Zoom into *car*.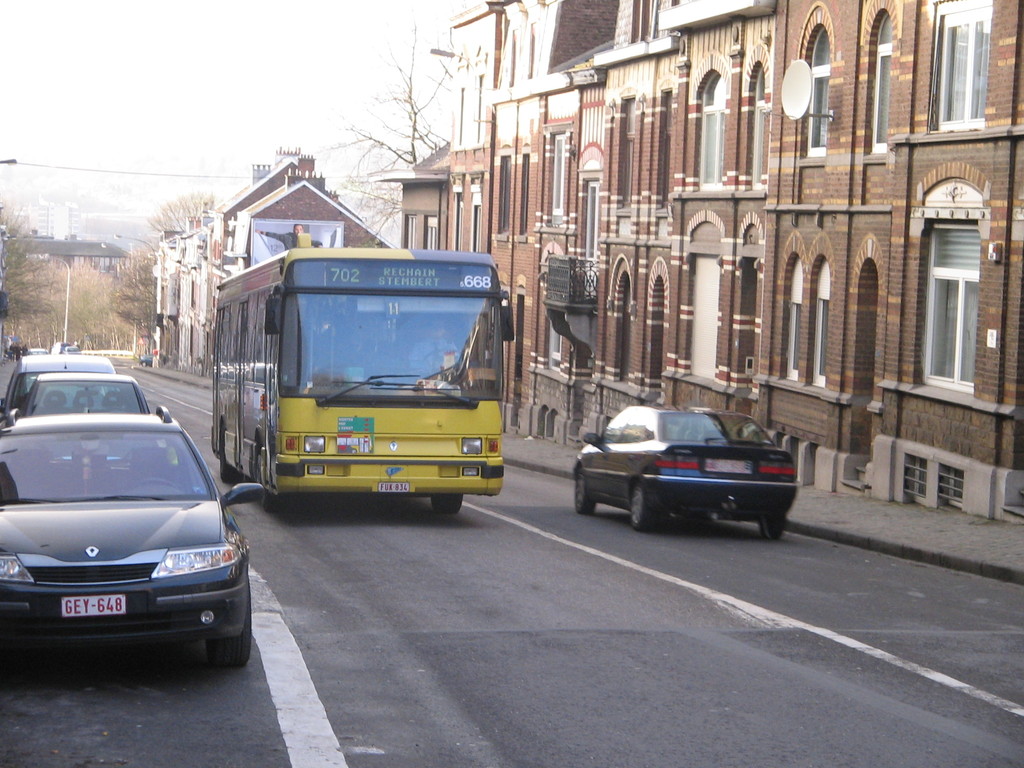
Zoom target: locate(563, 404, 798, 538).
